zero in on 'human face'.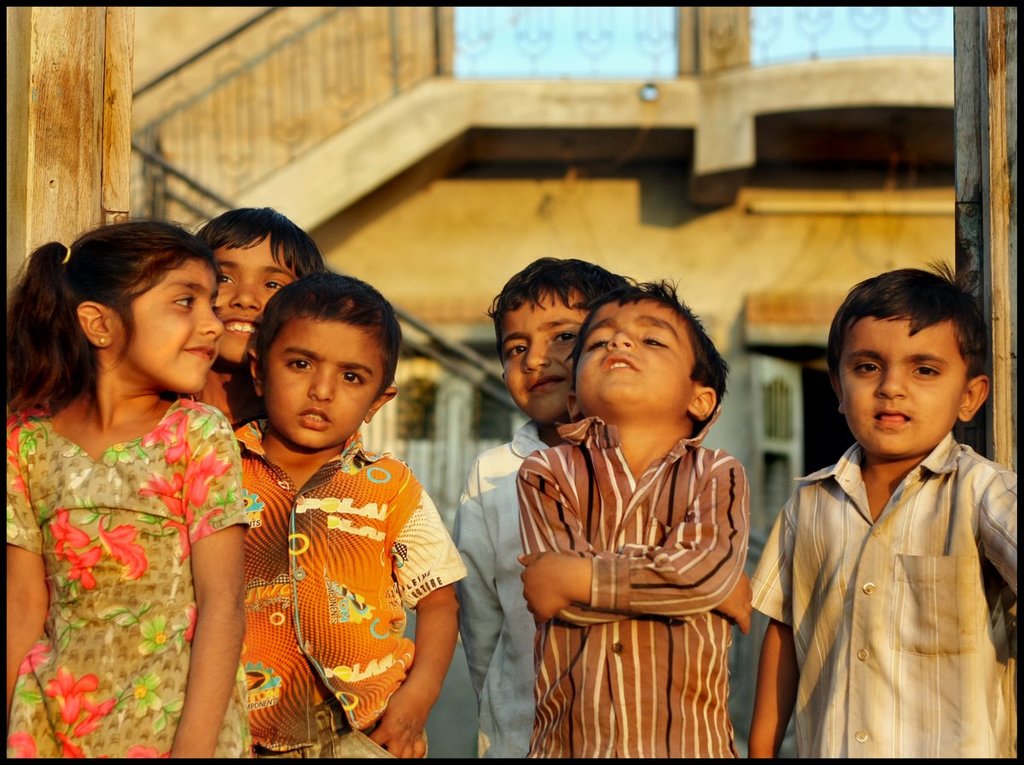
Zeroed in: select_region(580, 299, 699, 408).
